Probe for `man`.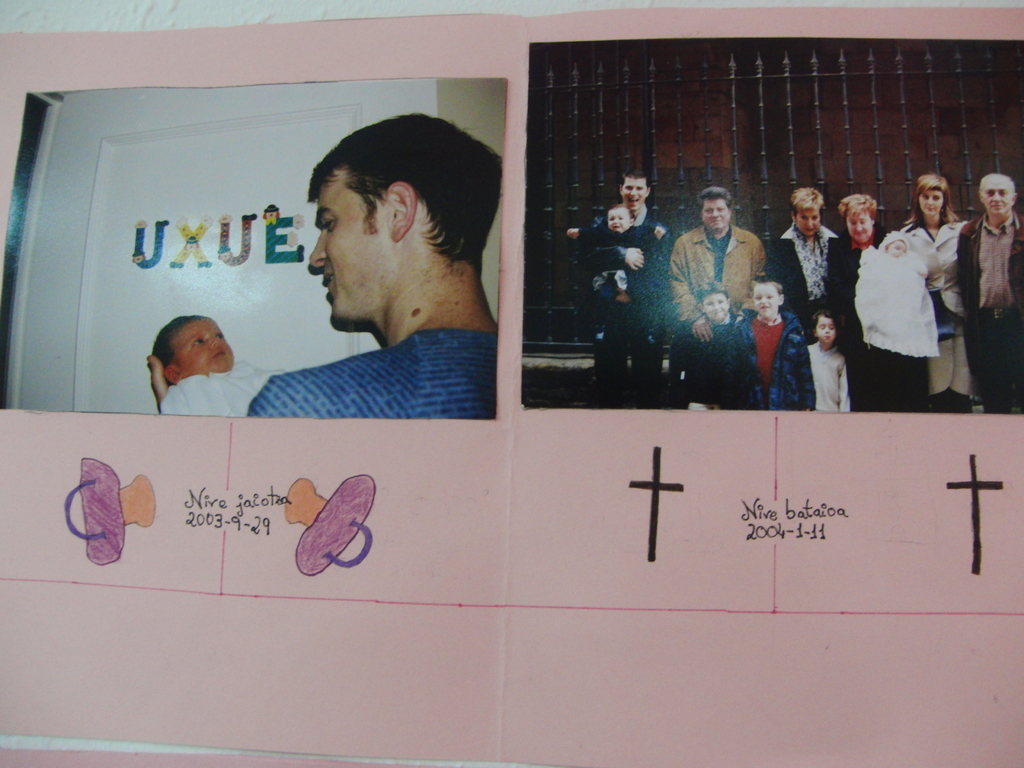
Probe result: {"left": 961, "top": 177, "right": 1021, "bottom": 421}.
